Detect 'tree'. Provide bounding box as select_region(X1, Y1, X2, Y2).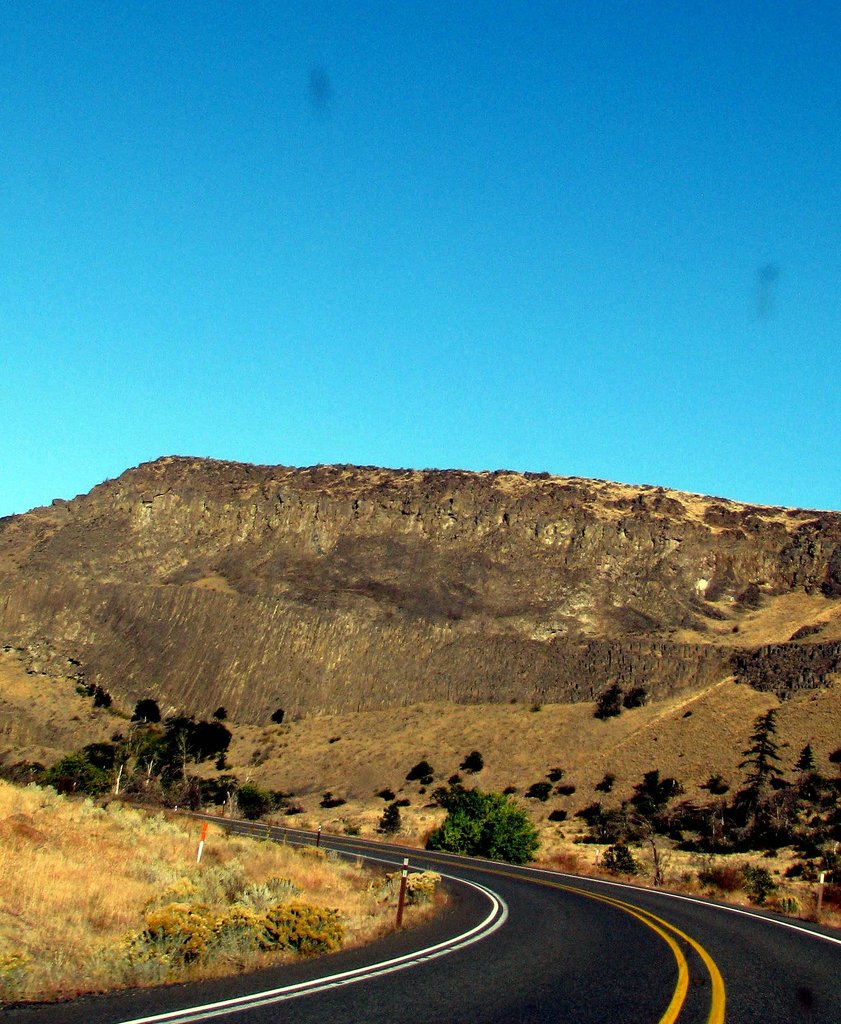
select_region(95, 684, 113, 715).
